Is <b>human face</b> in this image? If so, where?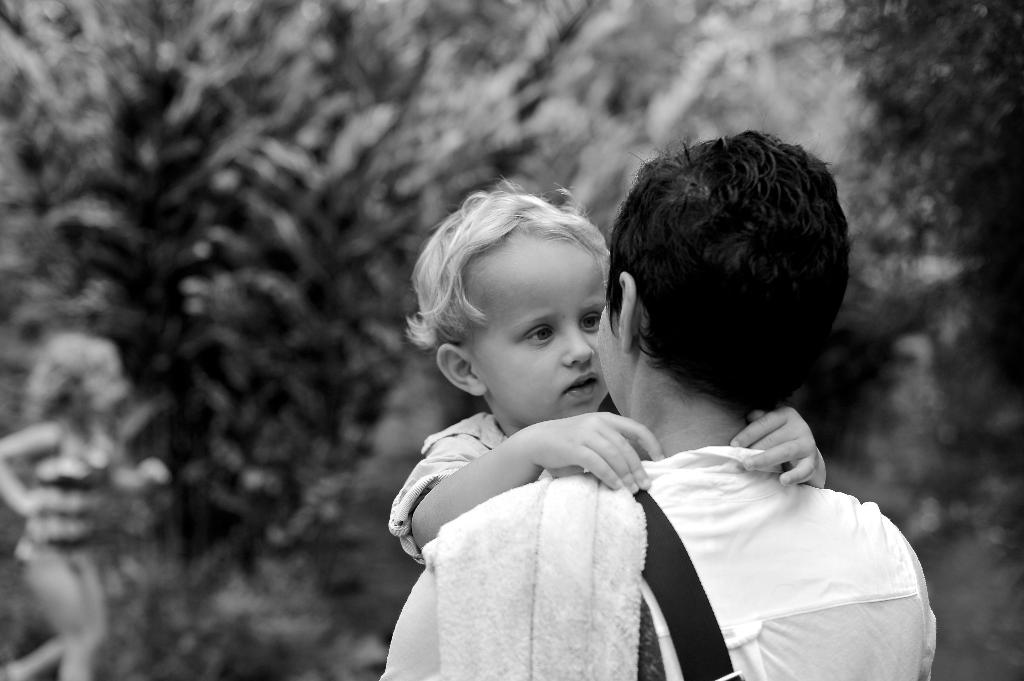
Yes, at 464:238:612:421.
